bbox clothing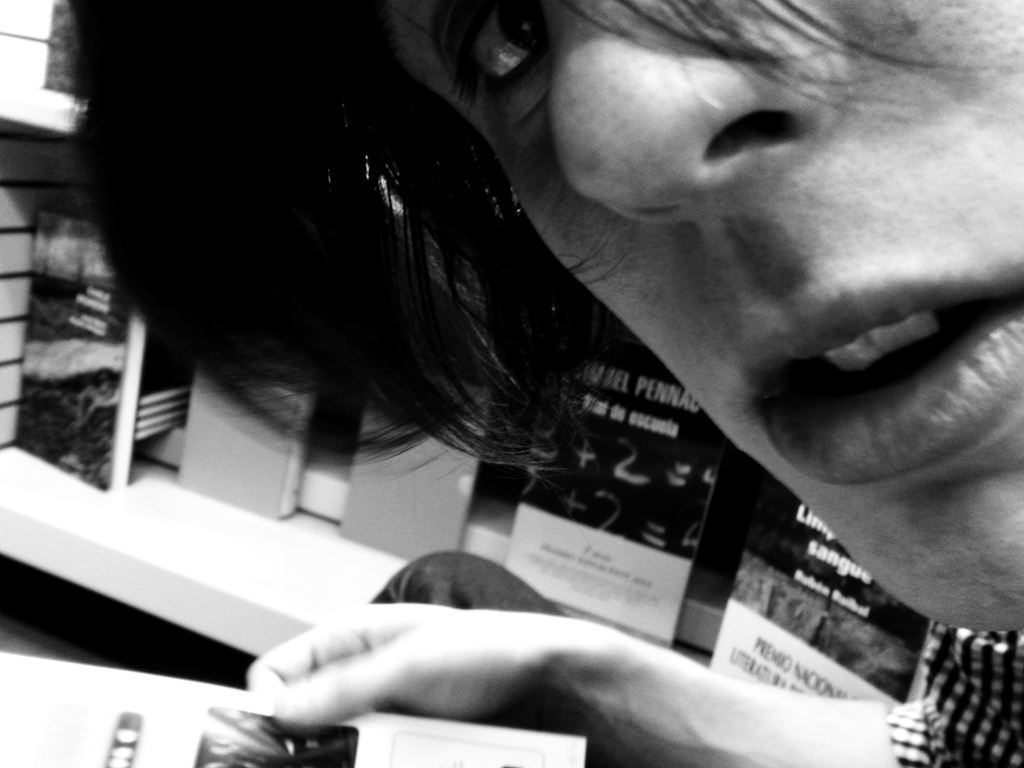
{"left": 883, "top": 623, "right": 1023, "bottom": 767}
